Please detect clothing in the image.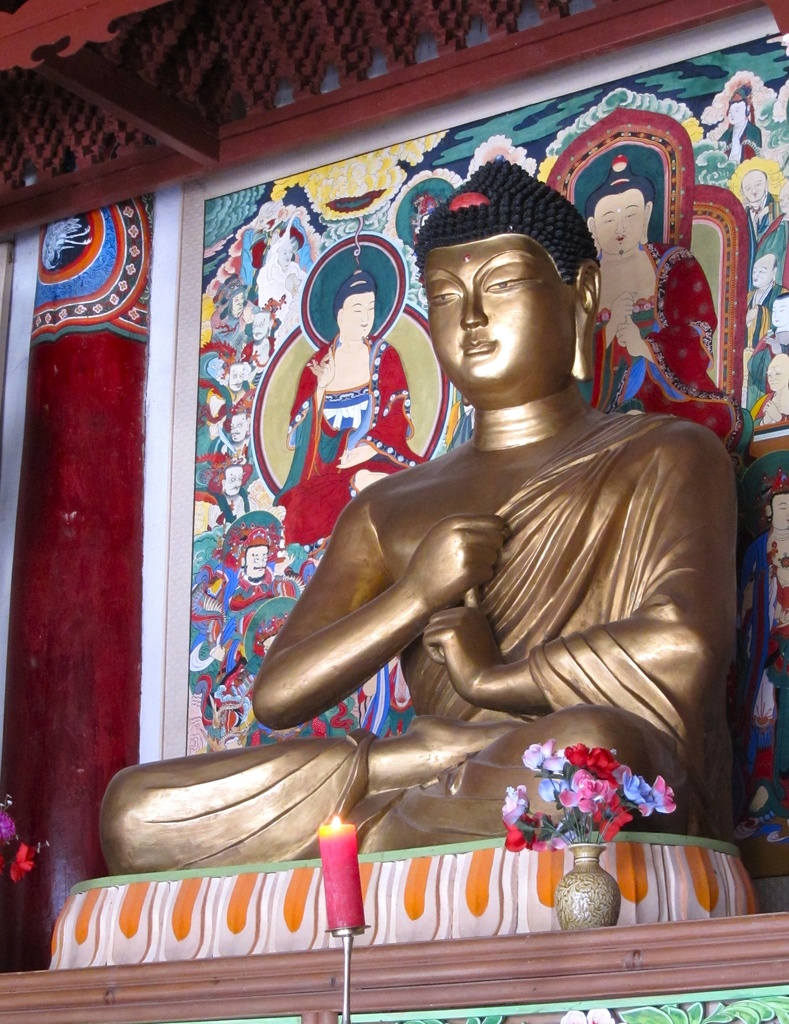
region(590, 241, 741, 452).
